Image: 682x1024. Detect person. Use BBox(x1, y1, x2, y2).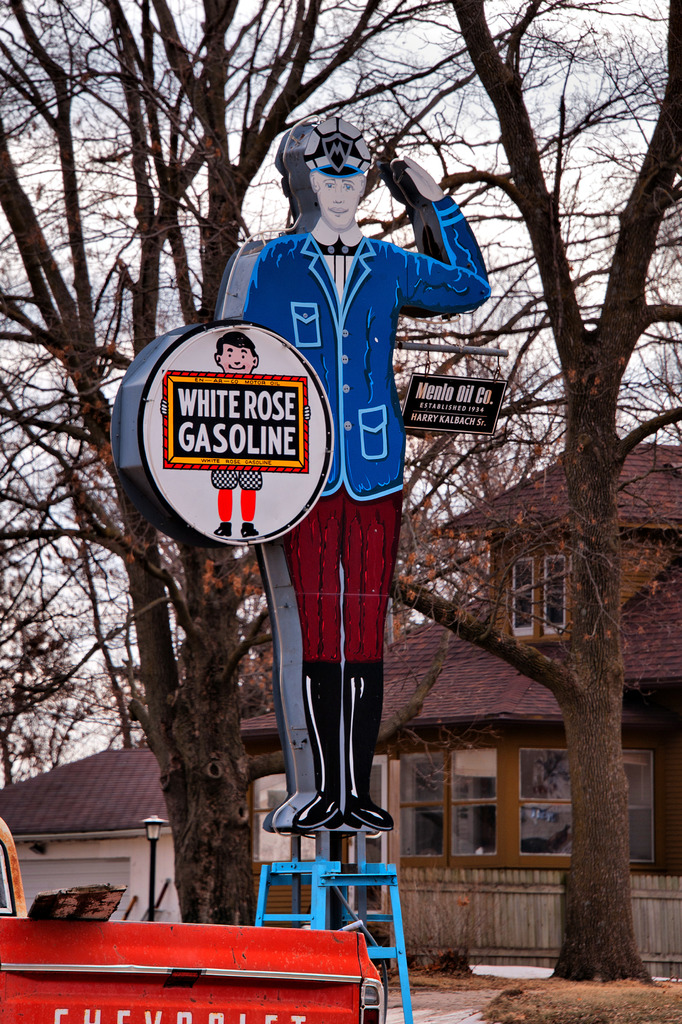
BBox(160, 328, 312, 540).
